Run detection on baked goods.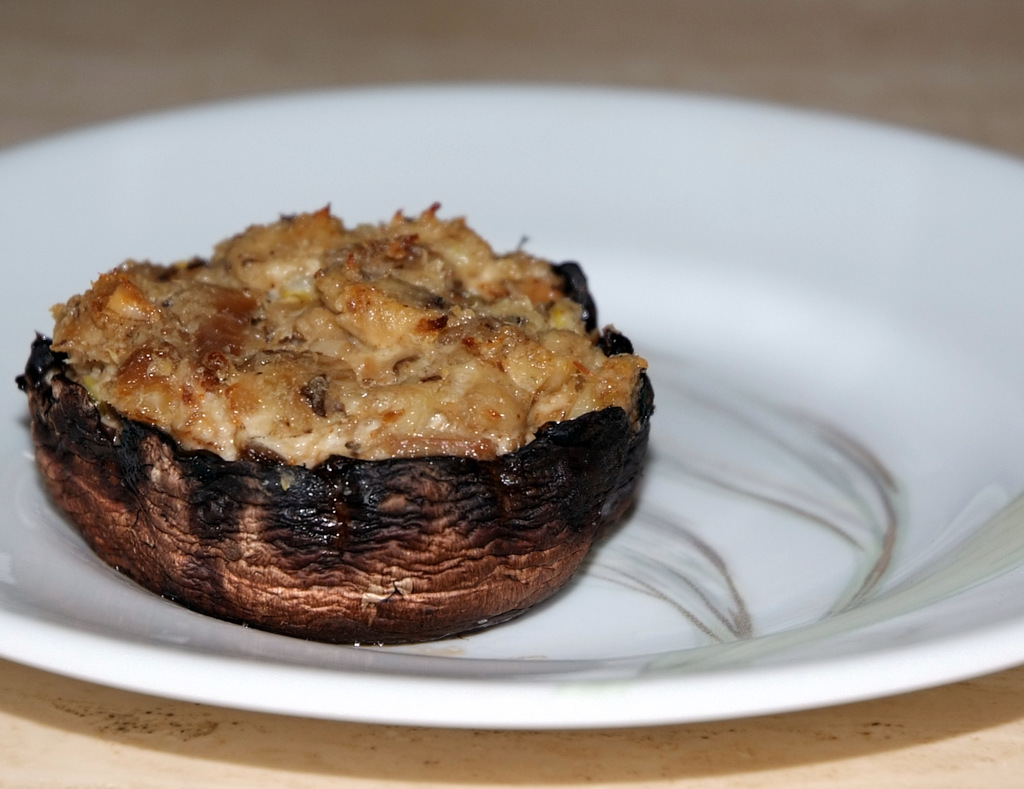
Result: (x1=0, y1=231, x2=663, y2=596).
